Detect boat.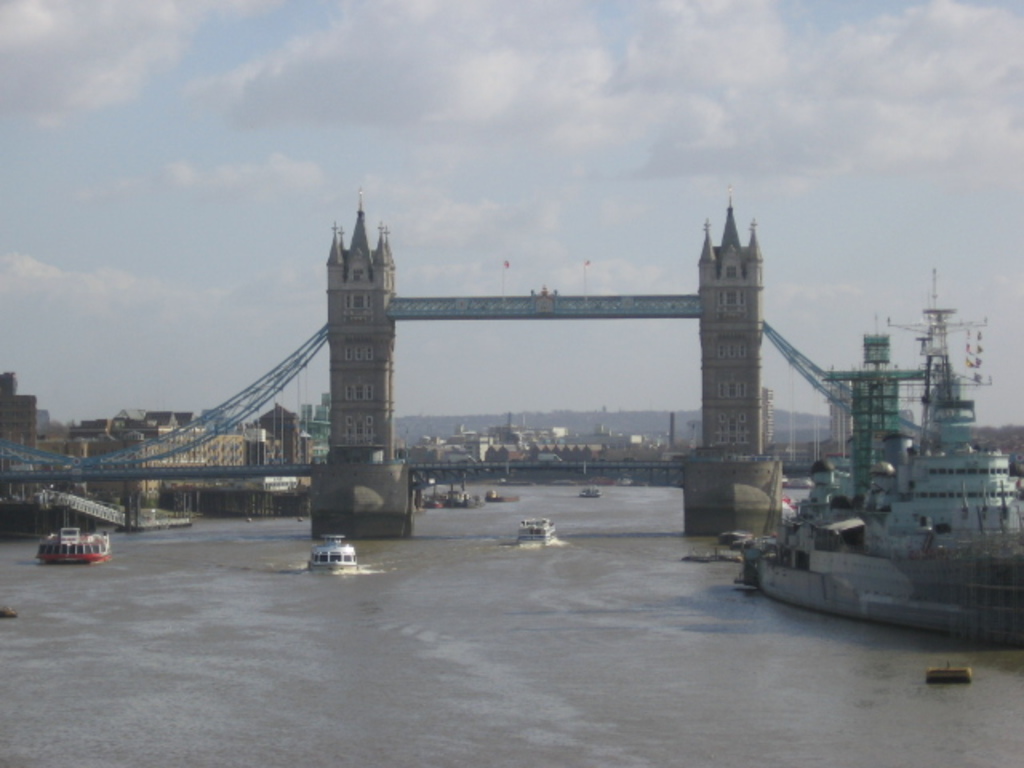
Detected at [306,531,365,576].
